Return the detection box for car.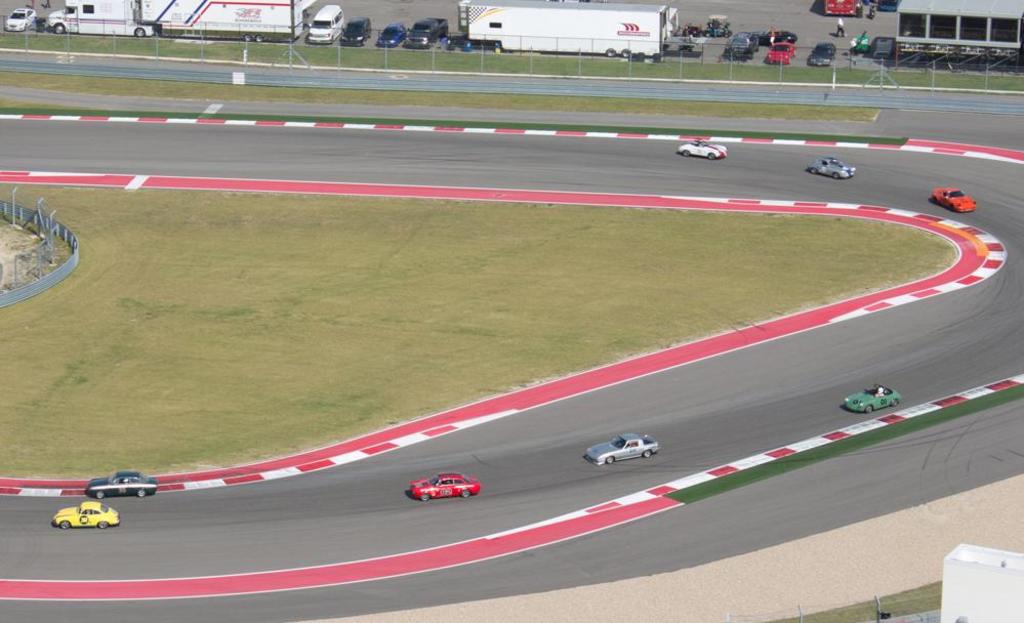
[x1=339, y1=15, x2=370, y2=49].
